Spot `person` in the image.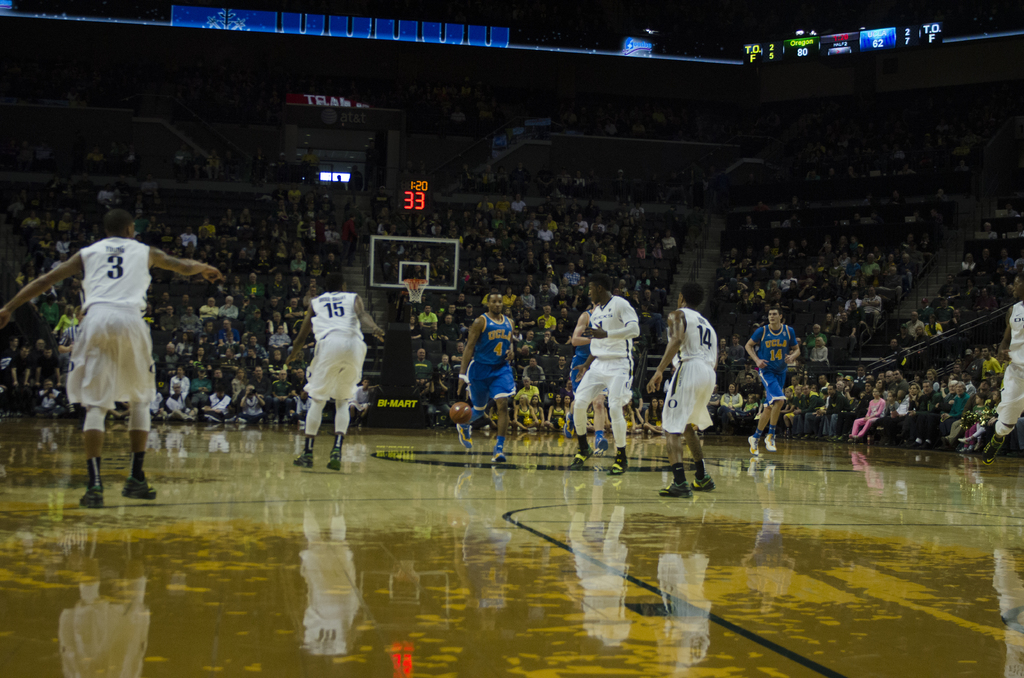
`person` found at crop(159, 291, 173, 304).
